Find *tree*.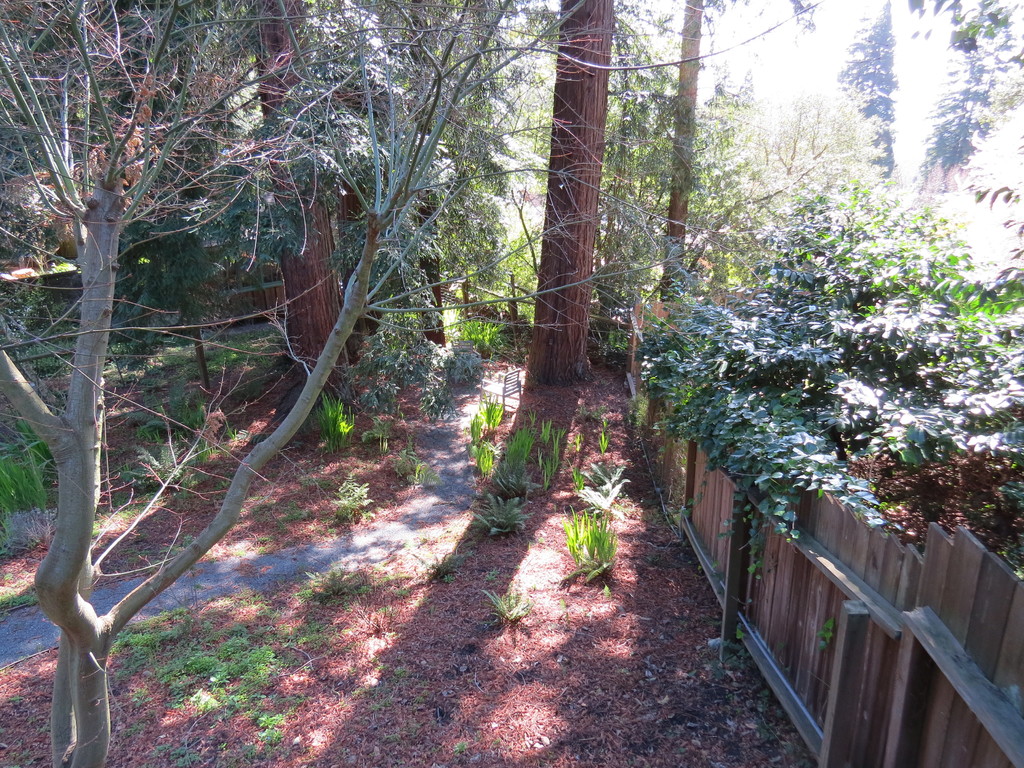
box(1, 0, 572, 758).
